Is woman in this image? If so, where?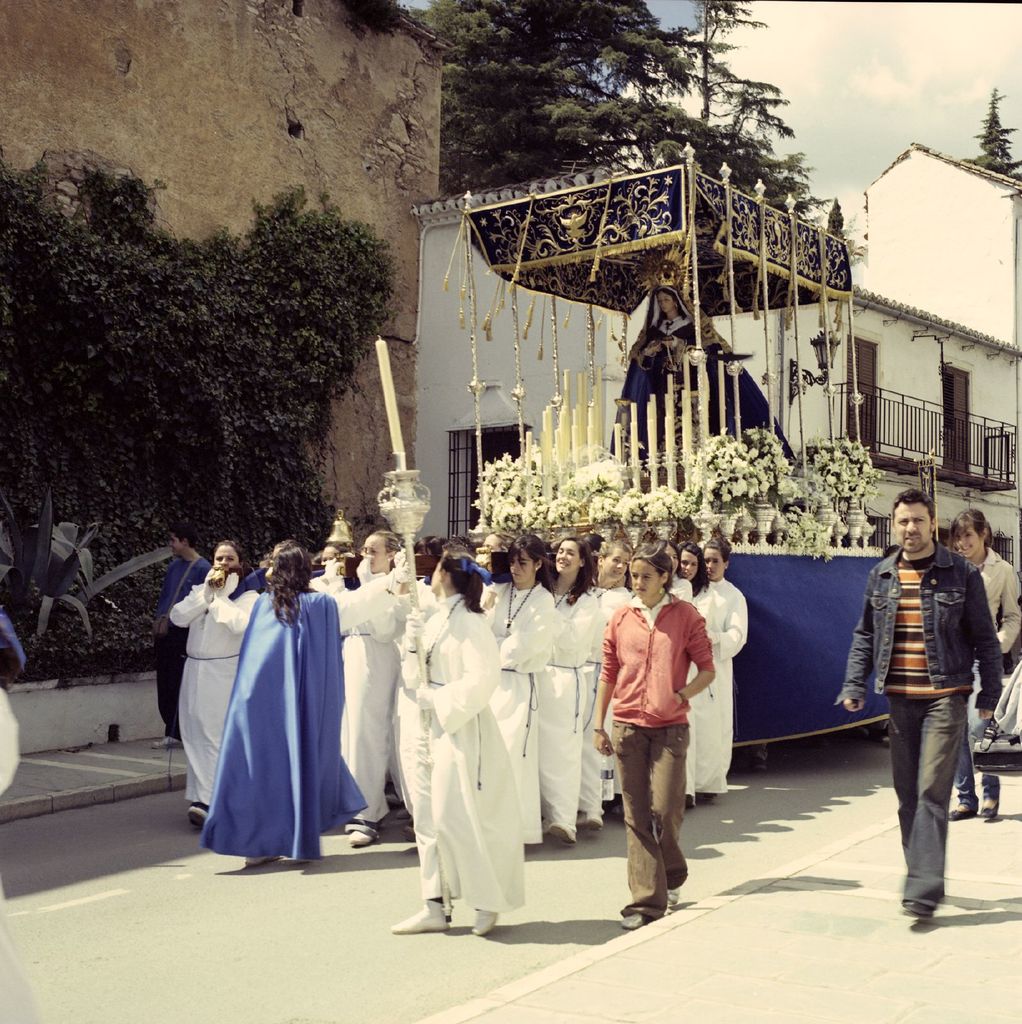
Yes, at {"left": 164, "top": 540, "right": 262, "bottom": 826}.
